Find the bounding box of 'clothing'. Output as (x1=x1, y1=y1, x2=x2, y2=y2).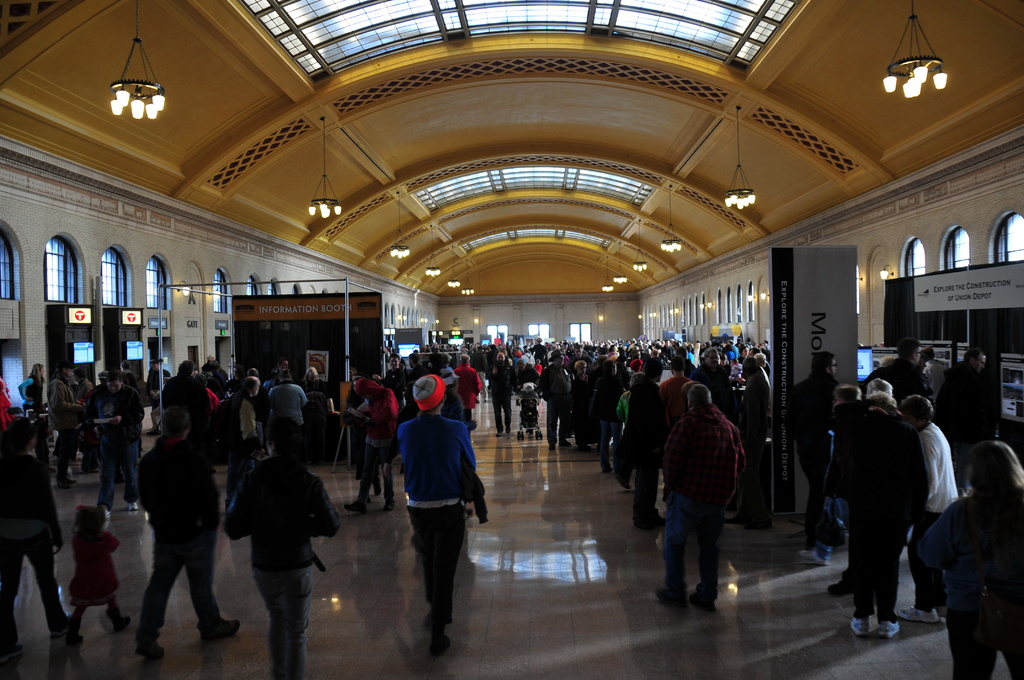
(x1=623, y1=375, x2=665, y2=517).
